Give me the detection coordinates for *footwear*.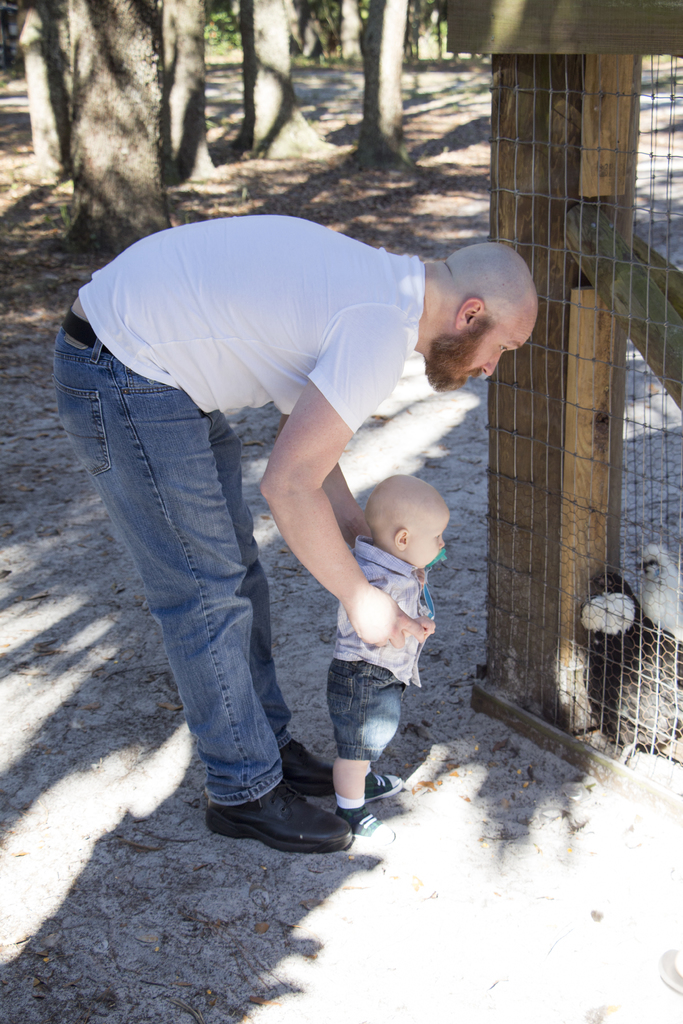
274, 735, 337, 798.
